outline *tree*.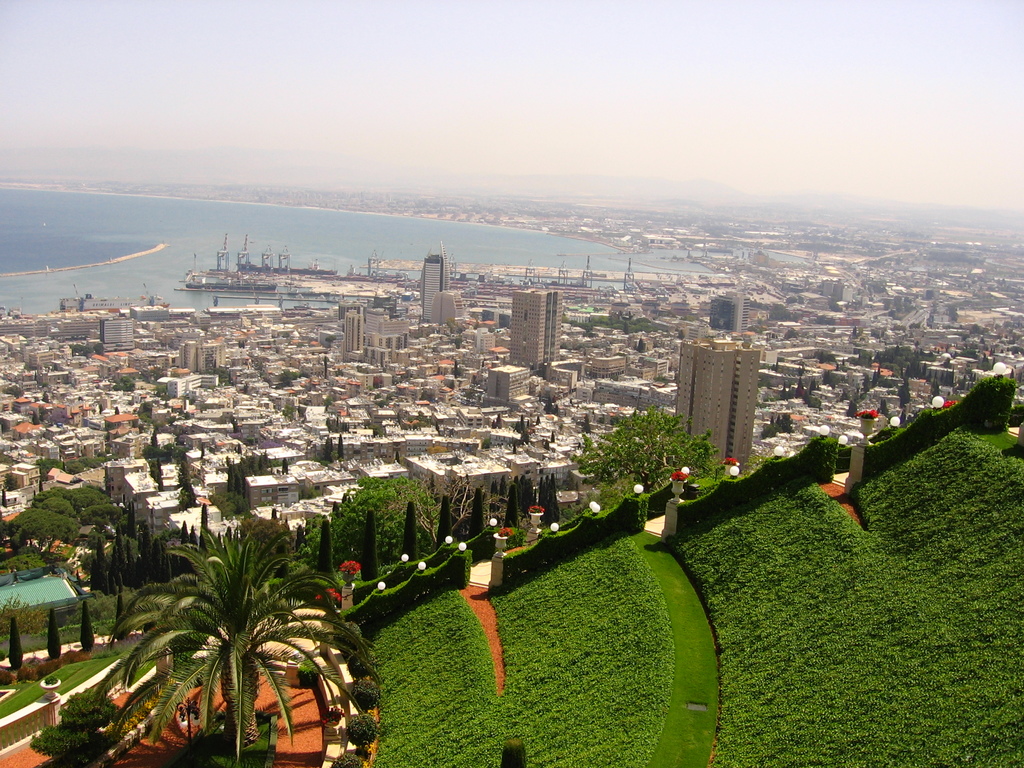
Outline: [138,396,173,426].
